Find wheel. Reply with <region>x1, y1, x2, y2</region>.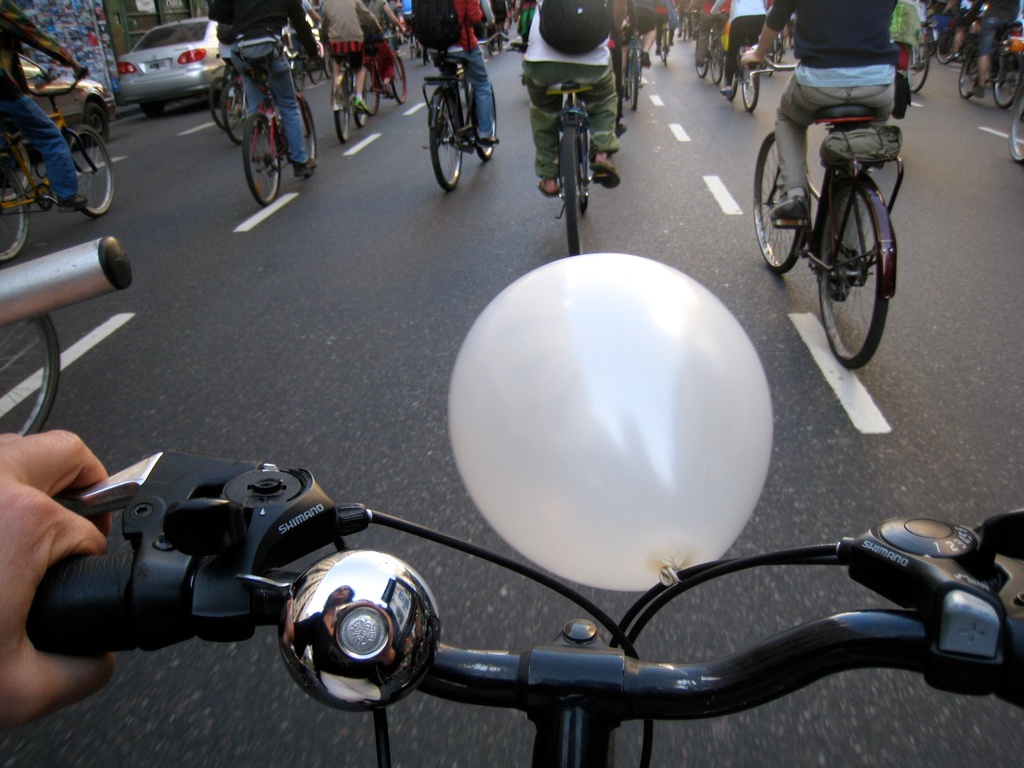
<region>287, 57, 306, 90</region>.
